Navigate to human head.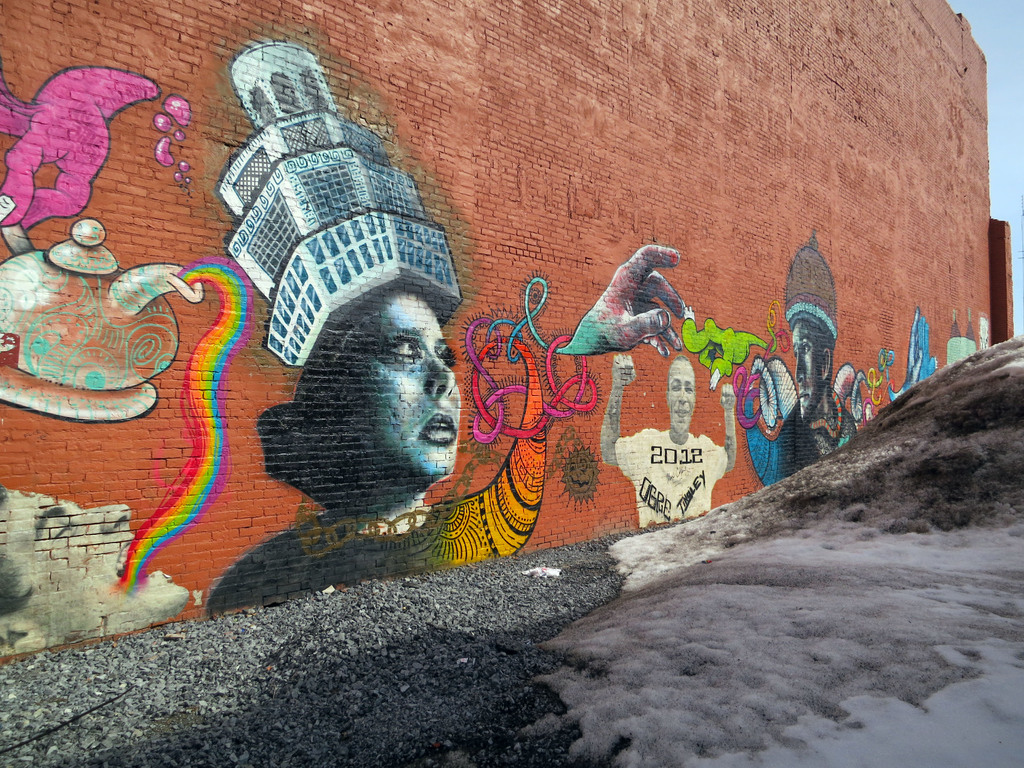
Navigation target: <box>0,484,192,658</box>.
